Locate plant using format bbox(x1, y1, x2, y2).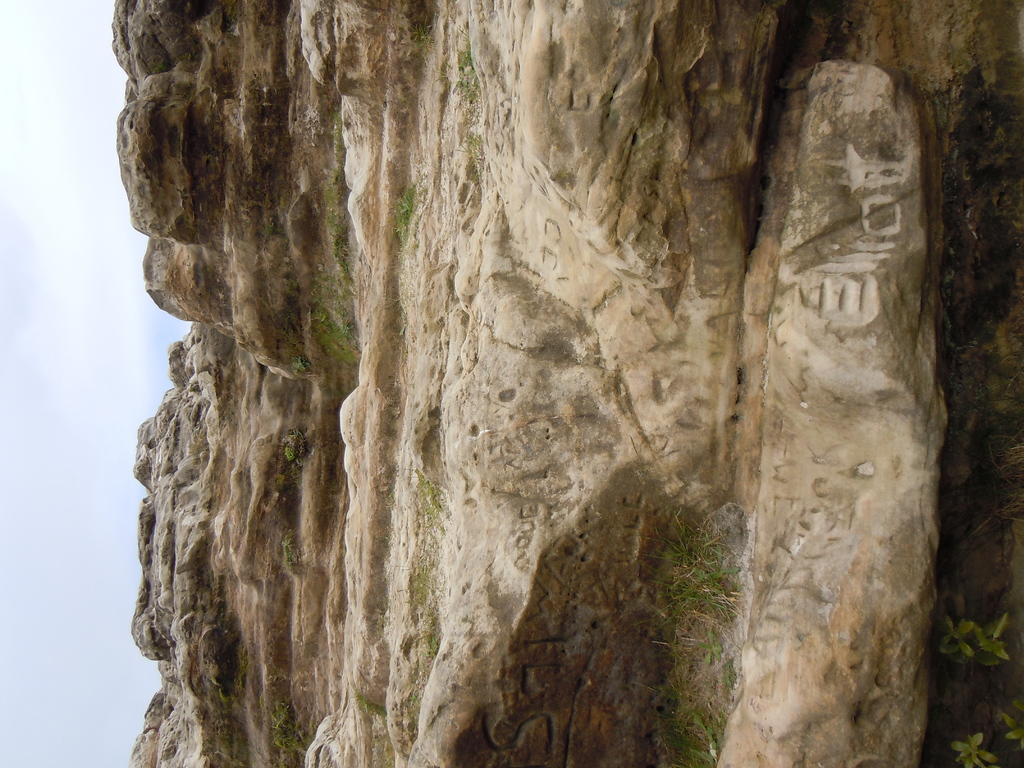
bbox(396, 461, 447, 703).
